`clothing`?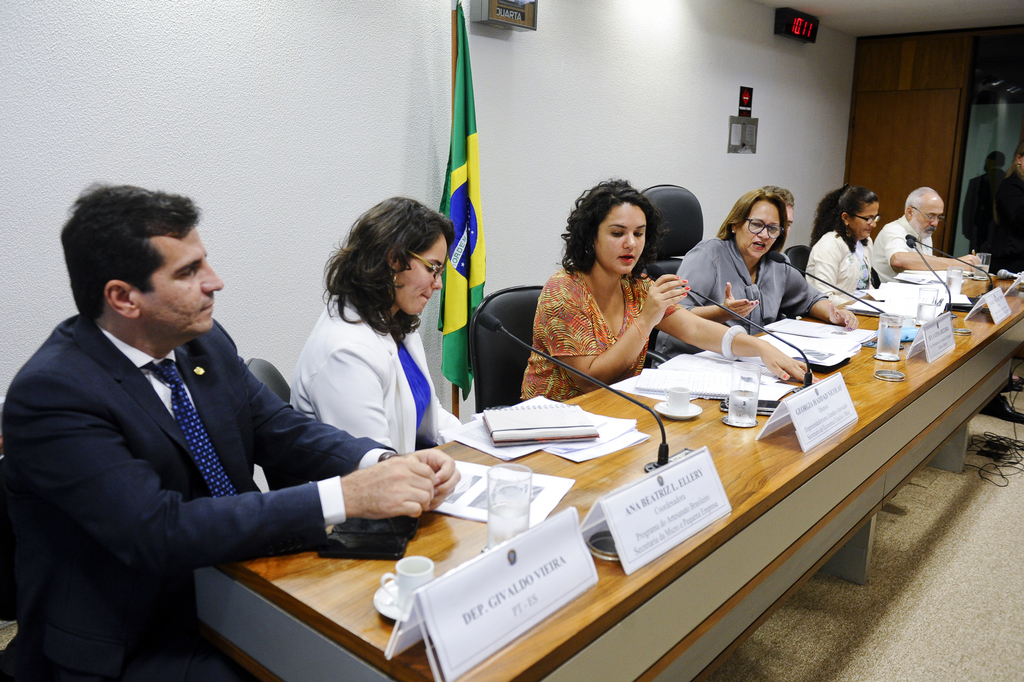
region(293, 296, 463, 453)
